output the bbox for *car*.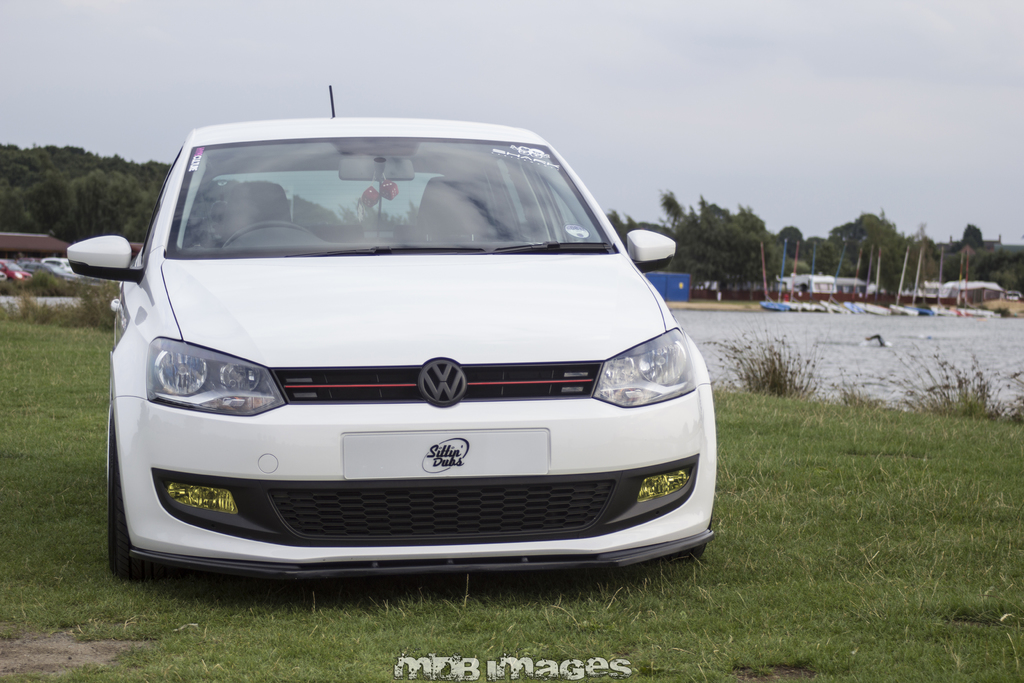
l=0, t=266, r=6, b=279.
